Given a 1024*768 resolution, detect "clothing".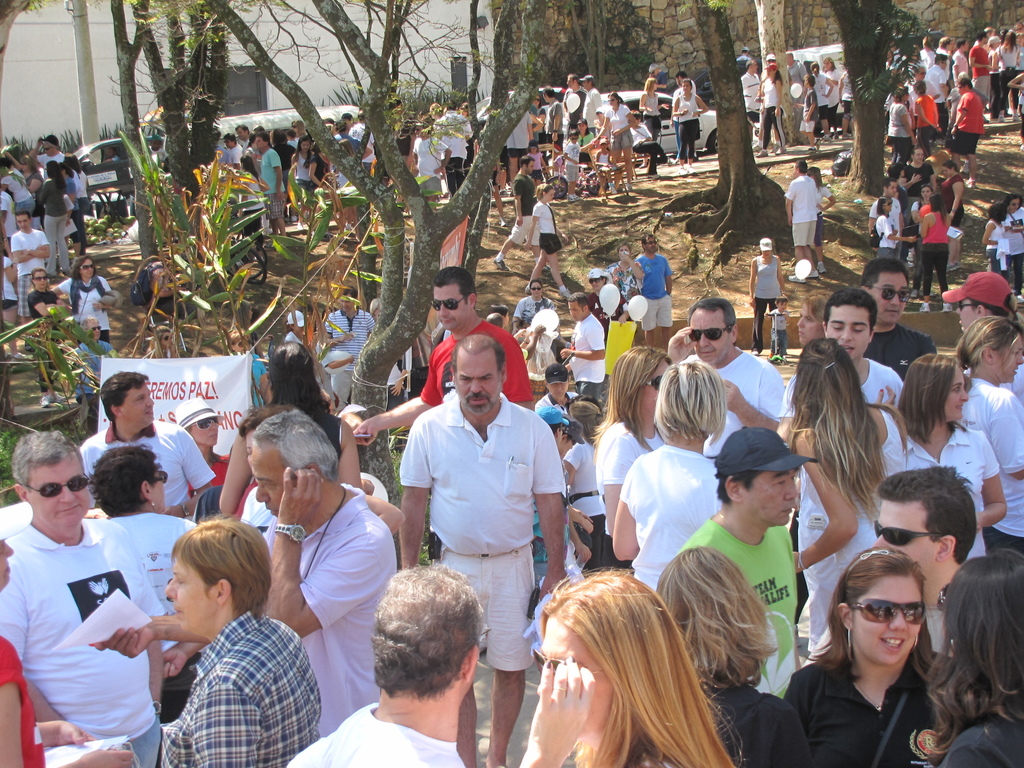
bbox=[285, 700, 464, 767].
